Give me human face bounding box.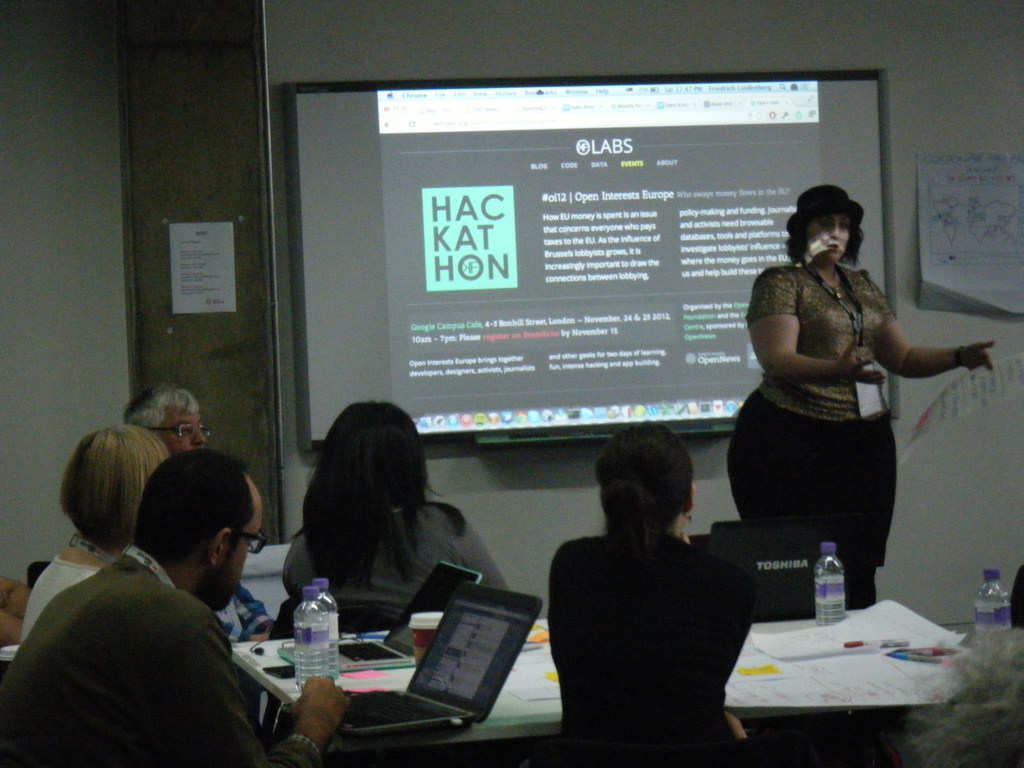
(left=157, top=408, right=212, bottom=451).
